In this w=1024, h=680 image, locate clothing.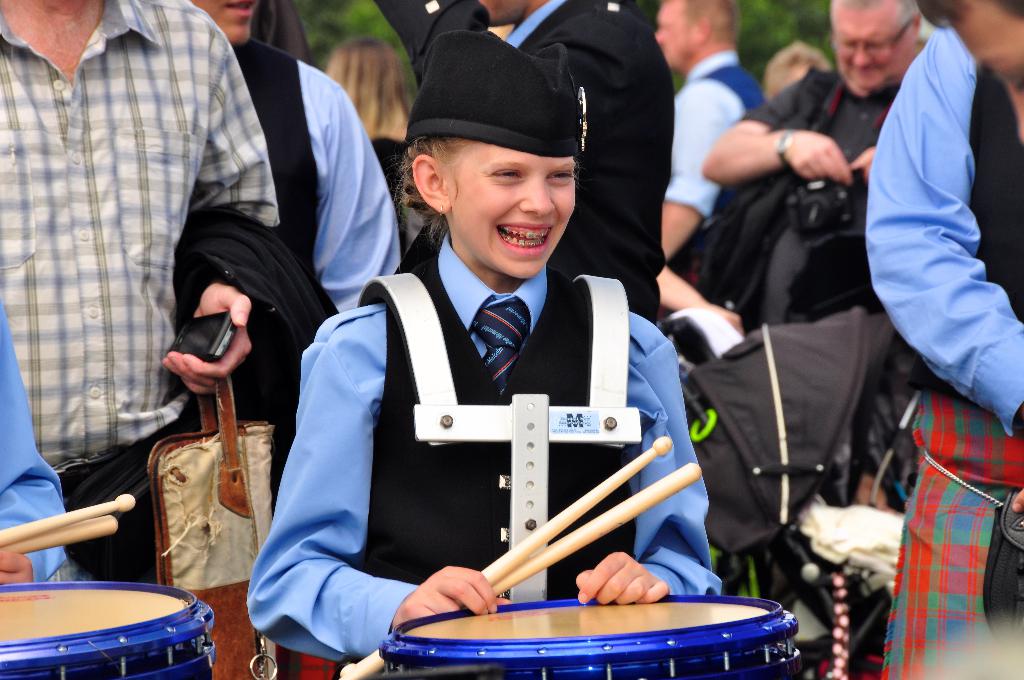
Bounding box: region(0, 0, 280, 596).
